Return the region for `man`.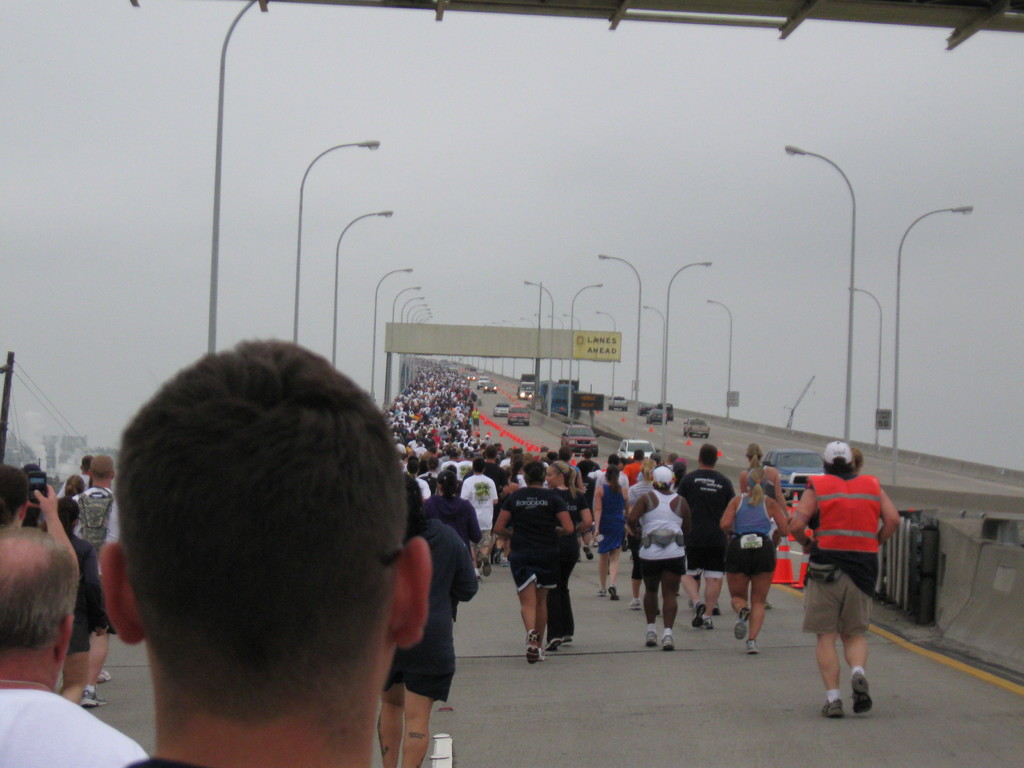
bbox(793, 420, 901, 715).
